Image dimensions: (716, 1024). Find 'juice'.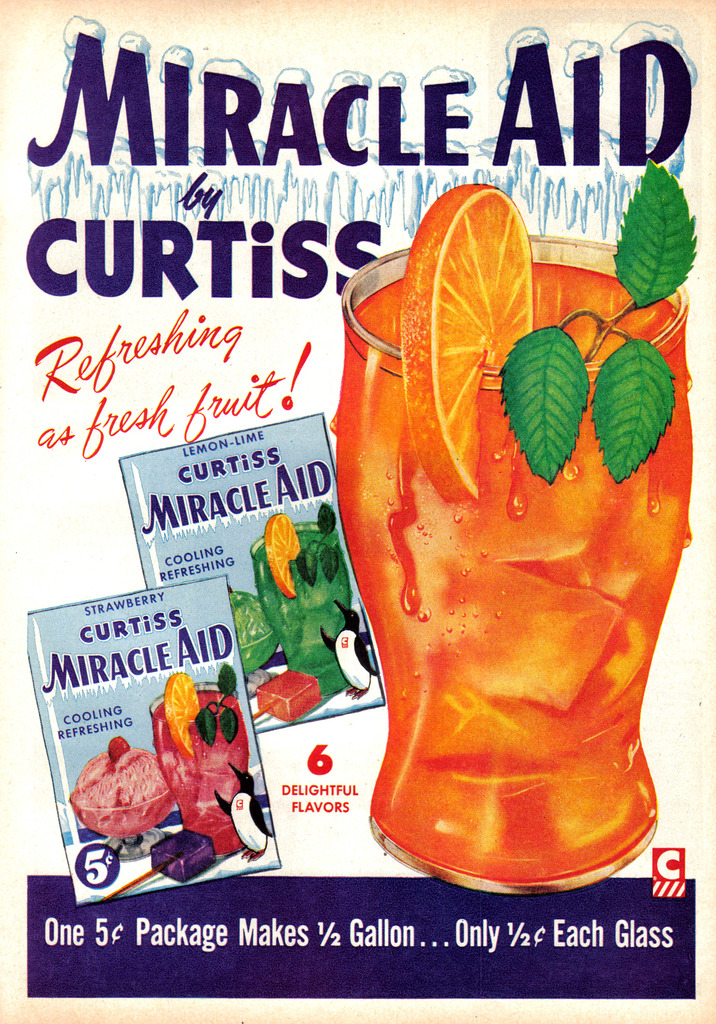
select_region(331, 165, 685, 904).
